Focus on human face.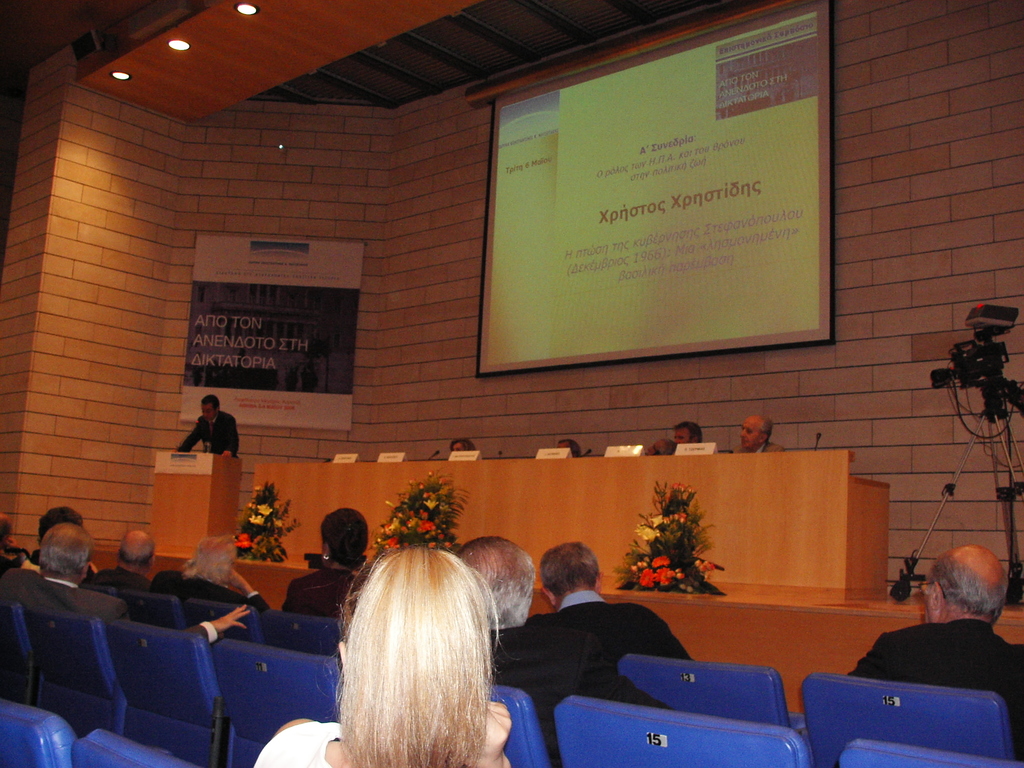
Focused at detection(929, 595, 931, 620).
